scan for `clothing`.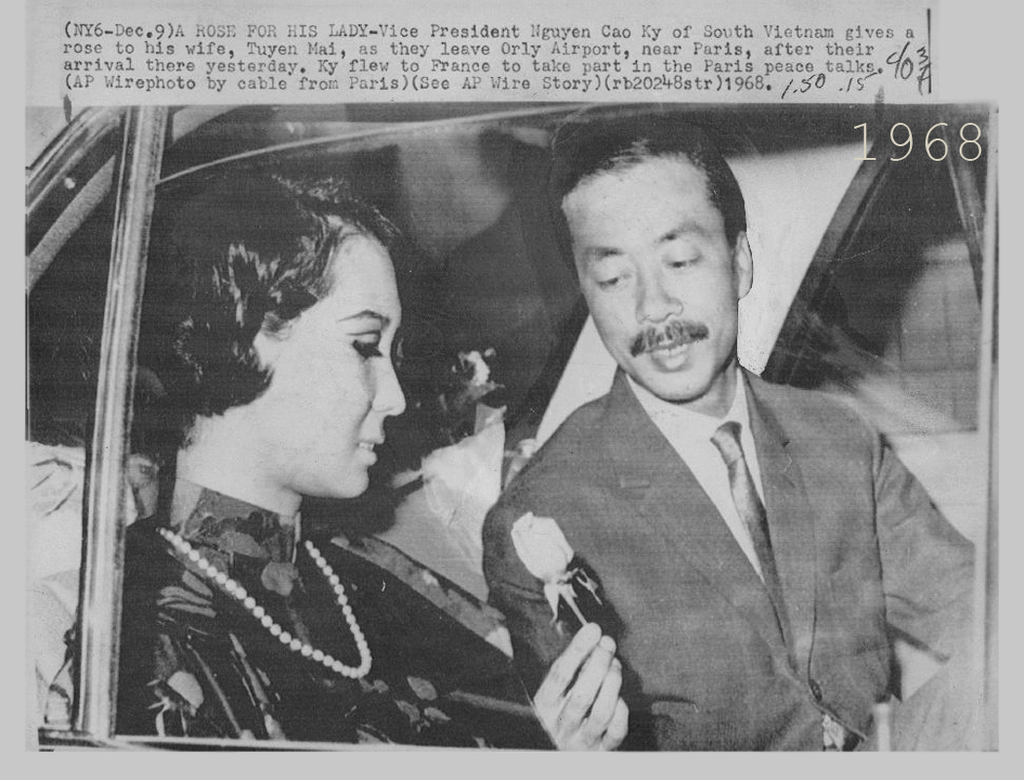
Scan result: Rect(59, 469, 552, 759).
